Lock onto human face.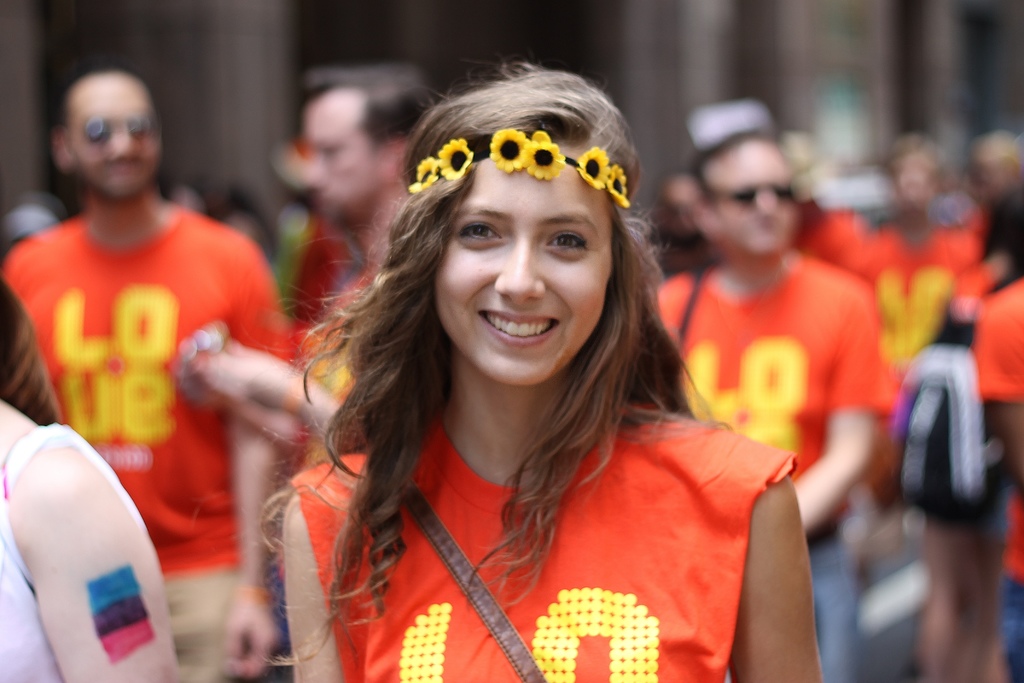
Locked: rect(707, 145, 792, 261).
